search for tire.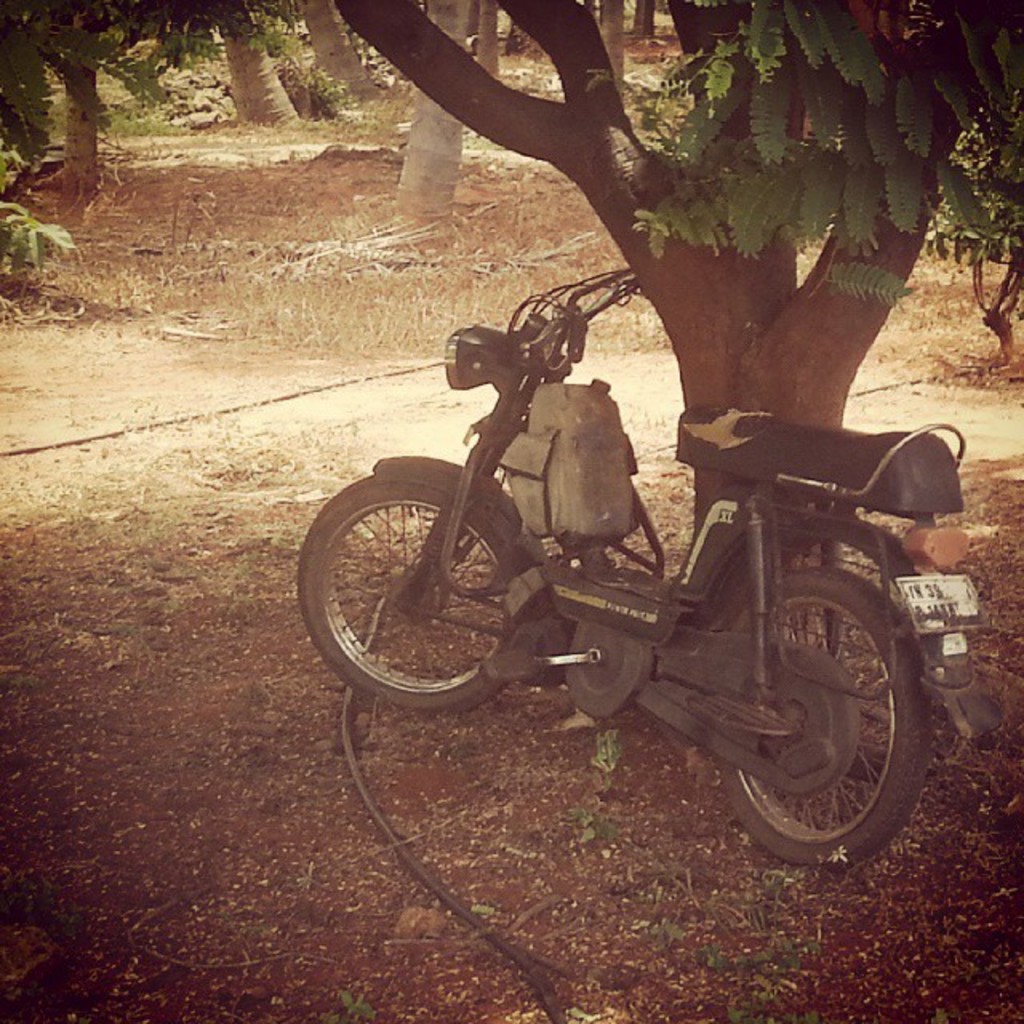
Found at region(294, 467, 539, 722).
